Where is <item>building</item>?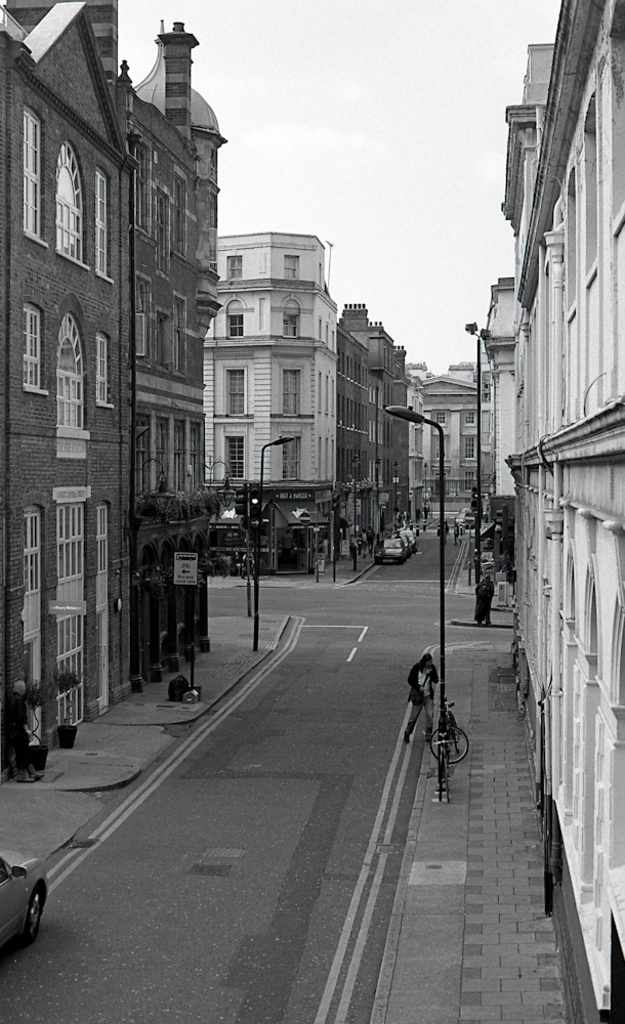
bbox(125, 17, 216, 692).
